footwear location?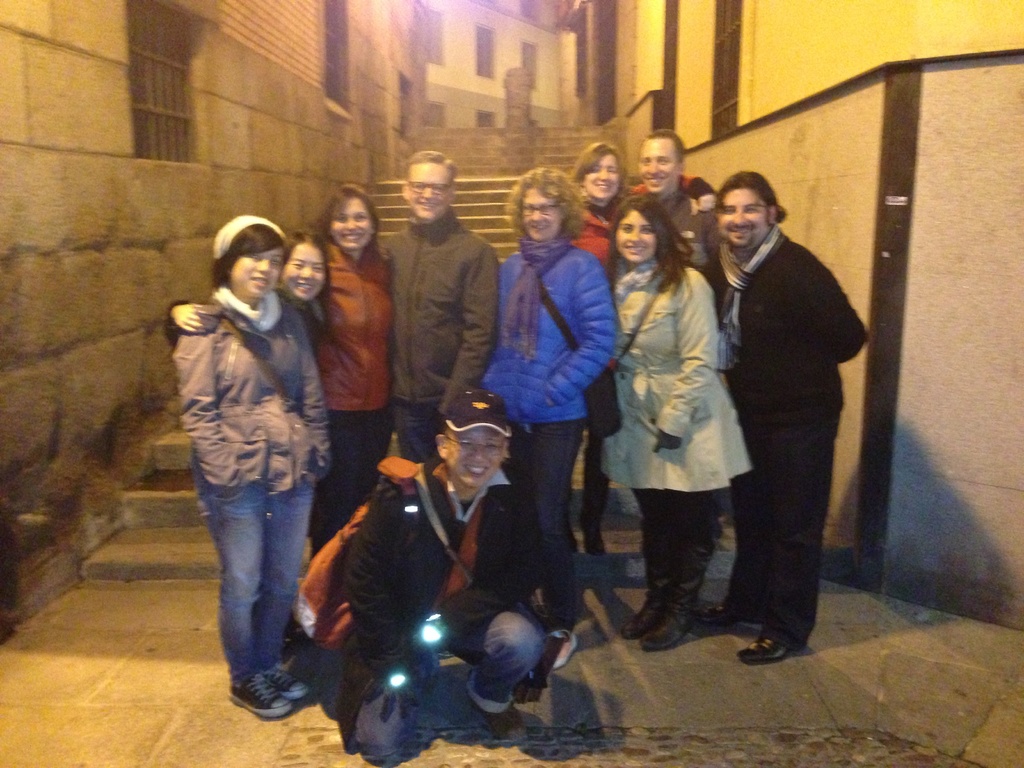
pyautogui.locateOnScreen(621, 591, 663, 638)
